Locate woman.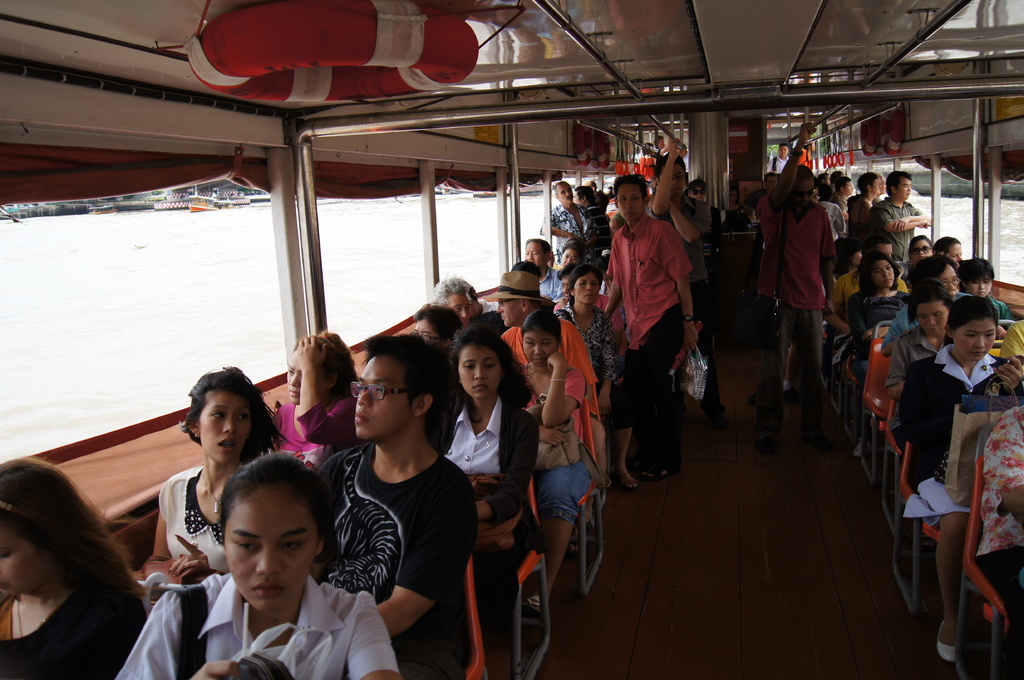
Bounding box: pyautogui.locateOnScreen(888, 281, 951, 402).
